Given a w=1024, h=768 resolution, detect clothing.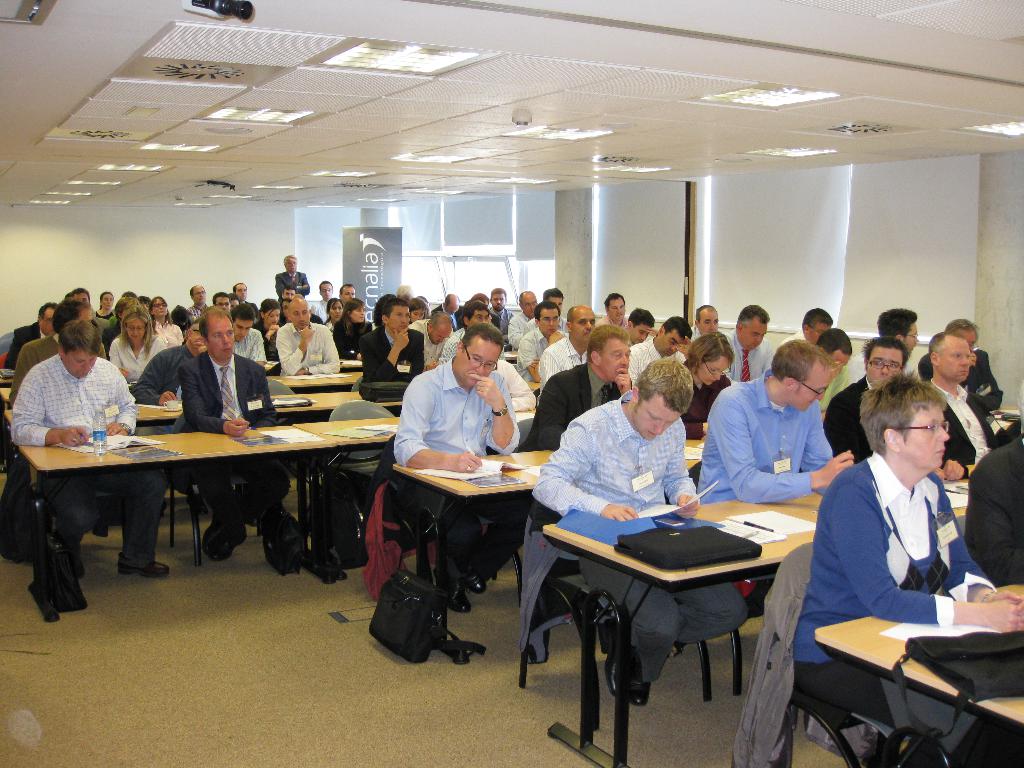
[left=406, top=321, right=459, bottom=364].
